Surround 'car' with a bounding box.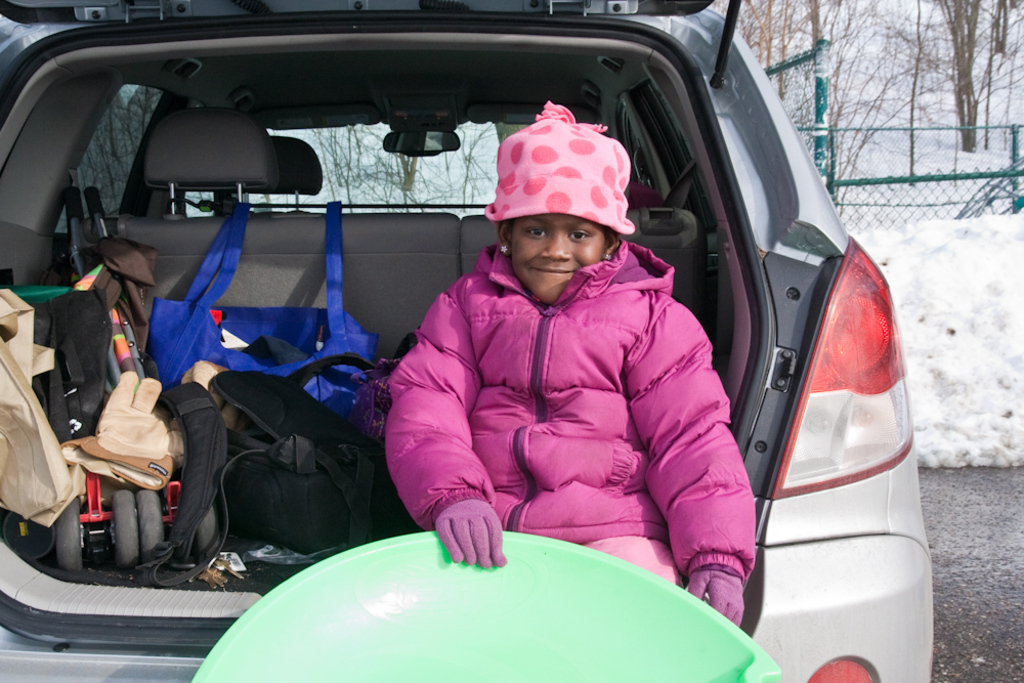
0, 7, 926, 682.
